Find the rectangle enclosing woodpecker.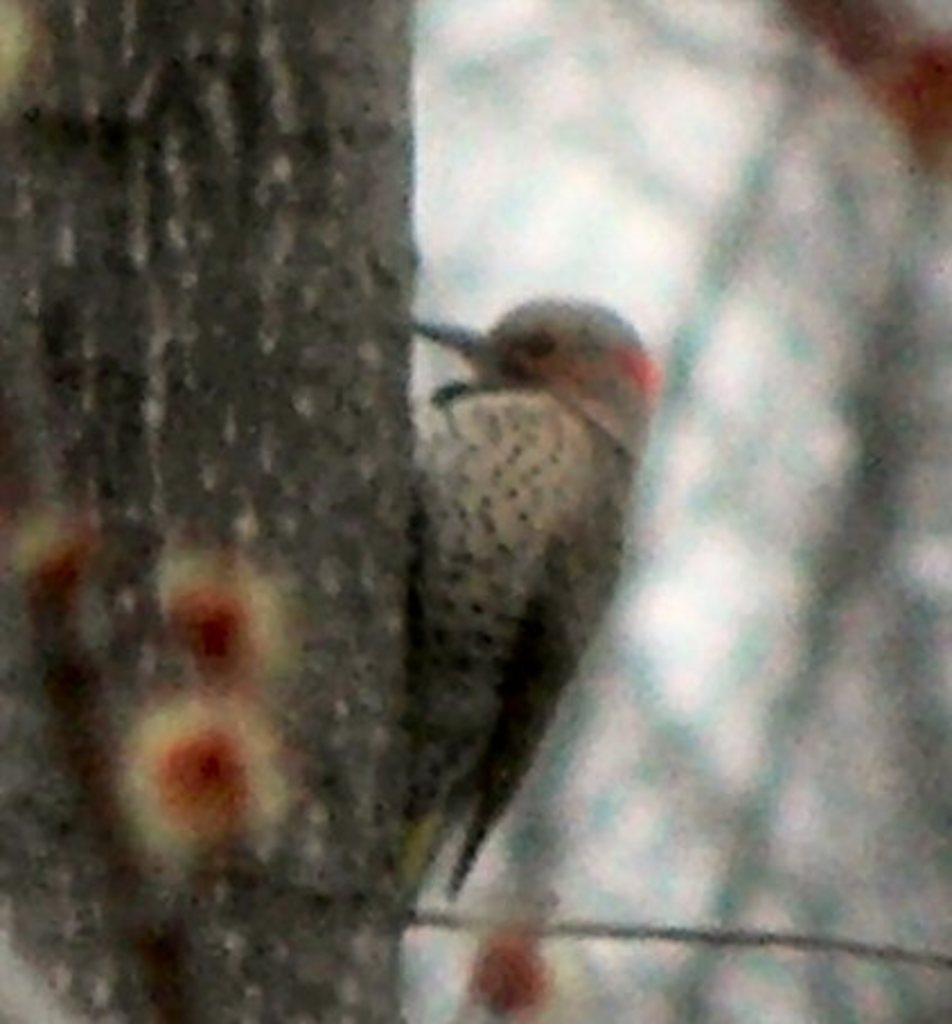
(x1=411, y1=289, x2=659, y2=907).
